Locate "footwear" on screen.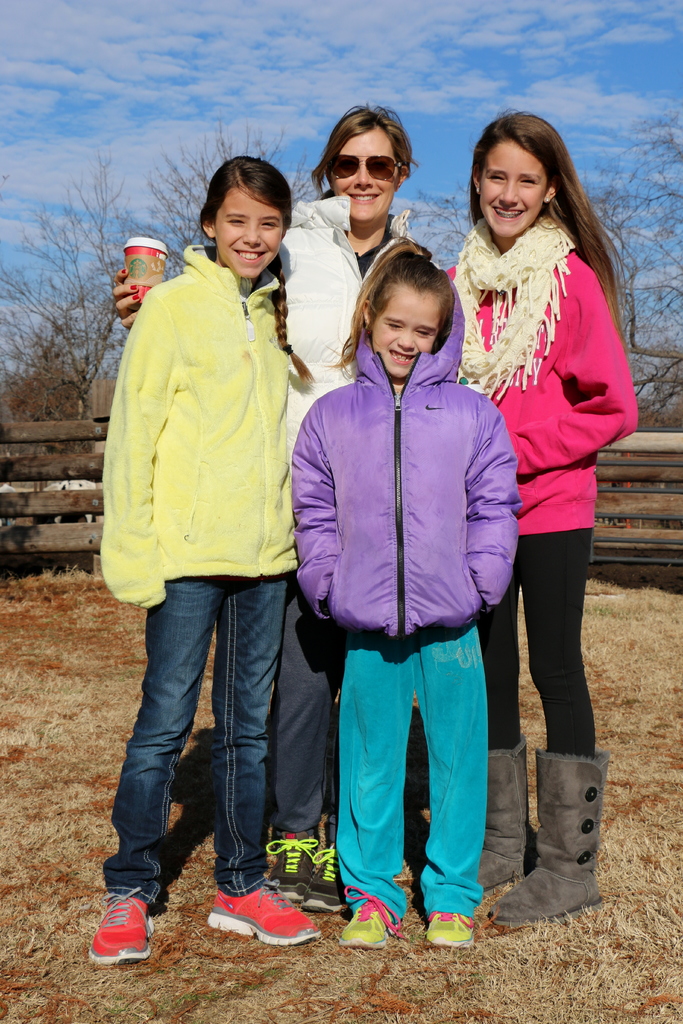
On screen at {"x1": 202, "y1": 879, "x2": 323, "y2": 949}.
